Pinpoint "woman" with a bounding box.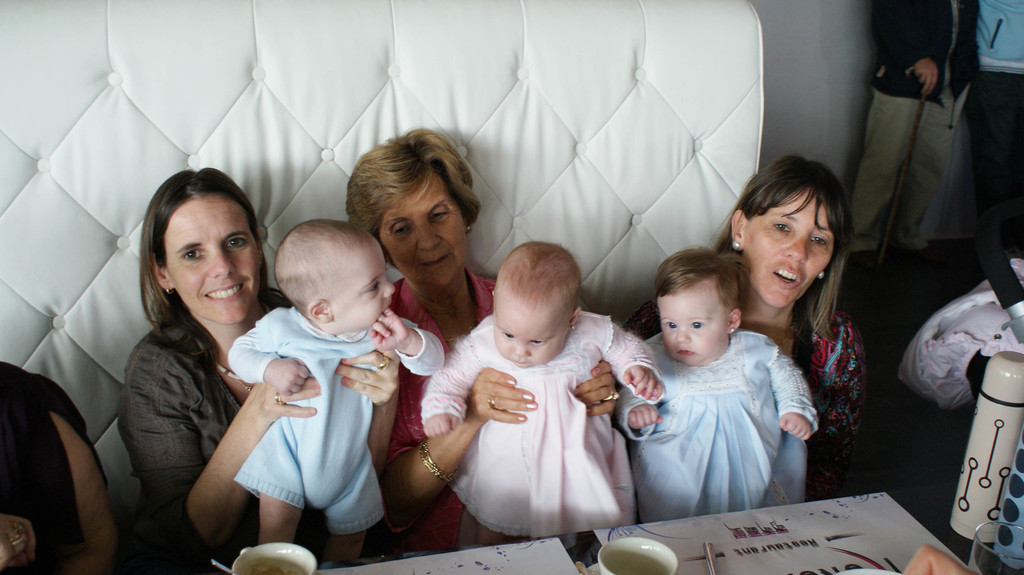
x1=615, y1=156, x2=866, y2=505.
